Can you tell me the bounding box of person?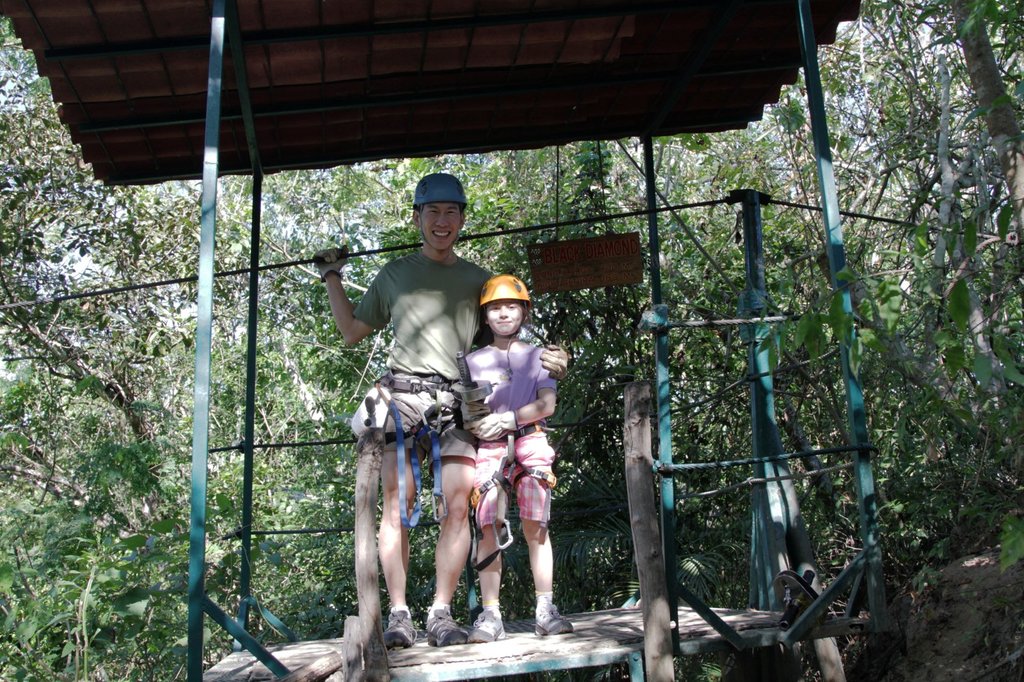
BBox(307, 168, 578, 654).
